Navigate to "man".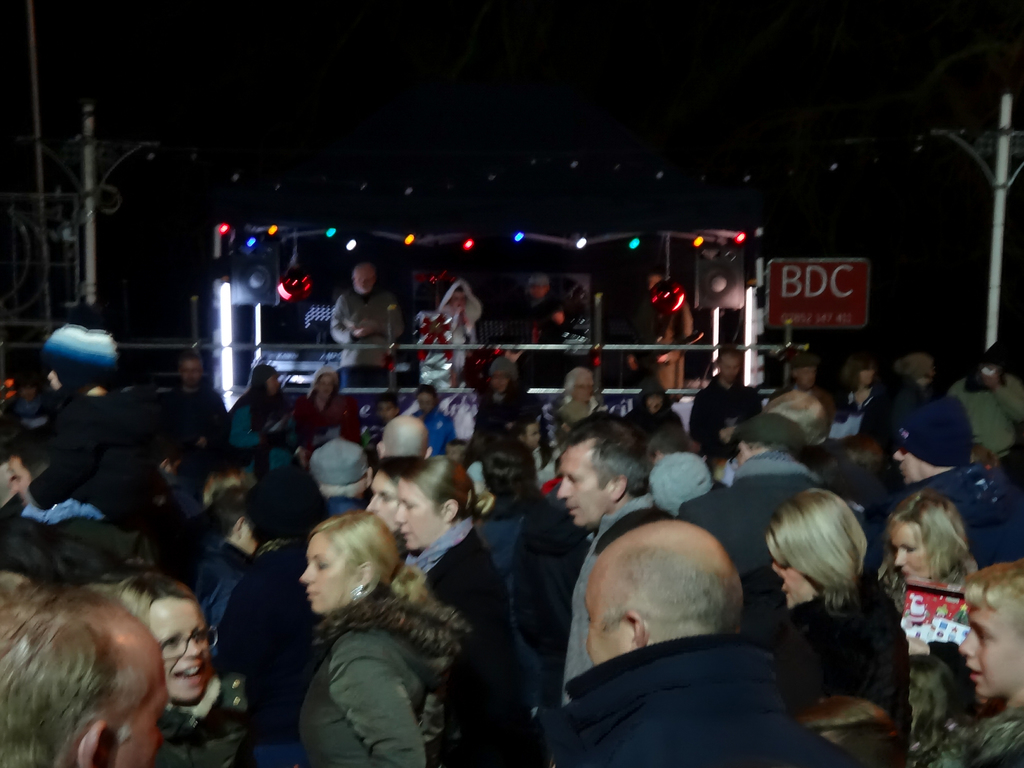
Navigation target: <region>552, 365, 602, 419</region>.
